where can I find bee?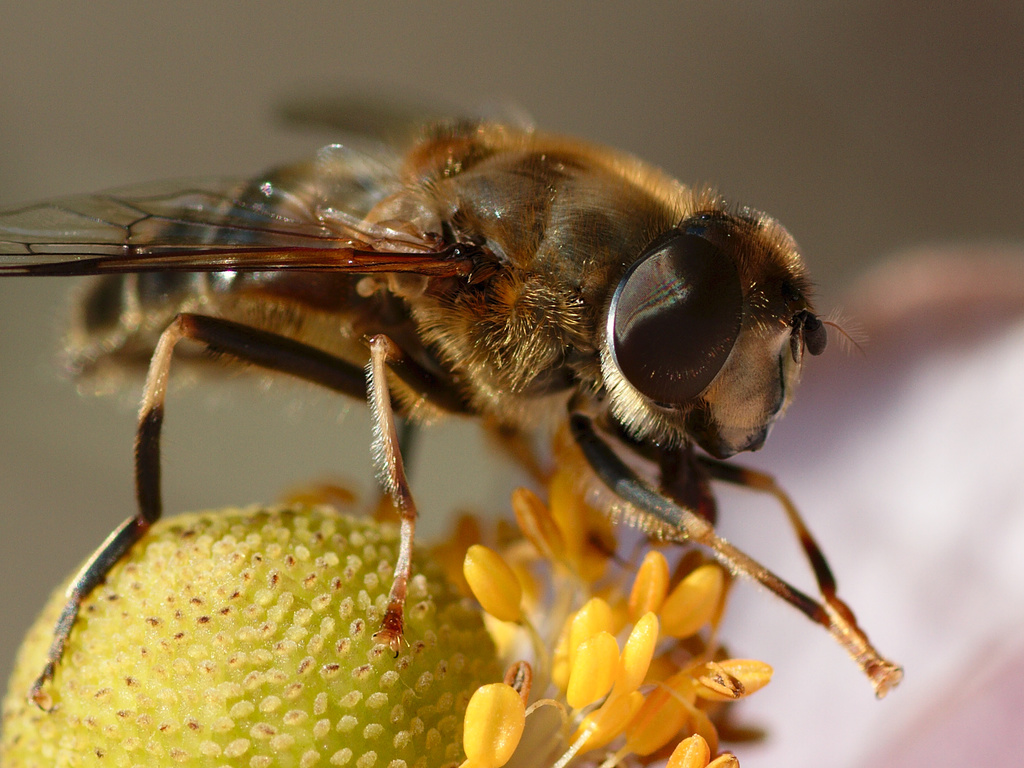
You can find it at x1=15, y1=130, x2=832, y2=663.
